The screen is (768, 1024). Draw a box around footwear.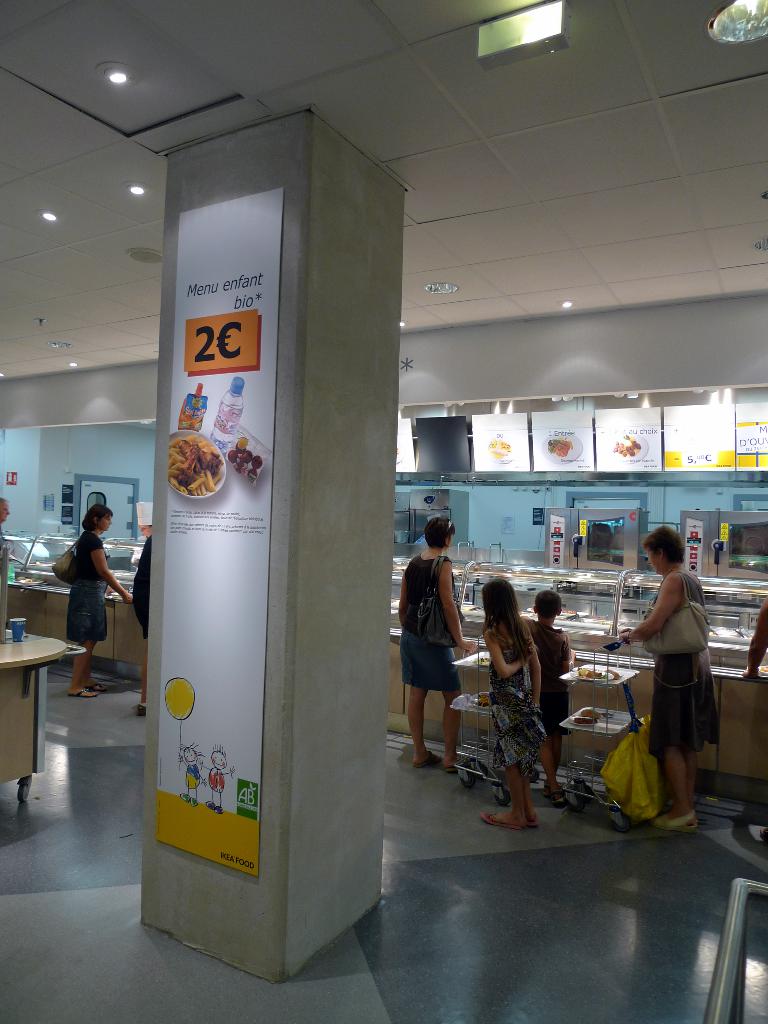
482:815:515:829.
